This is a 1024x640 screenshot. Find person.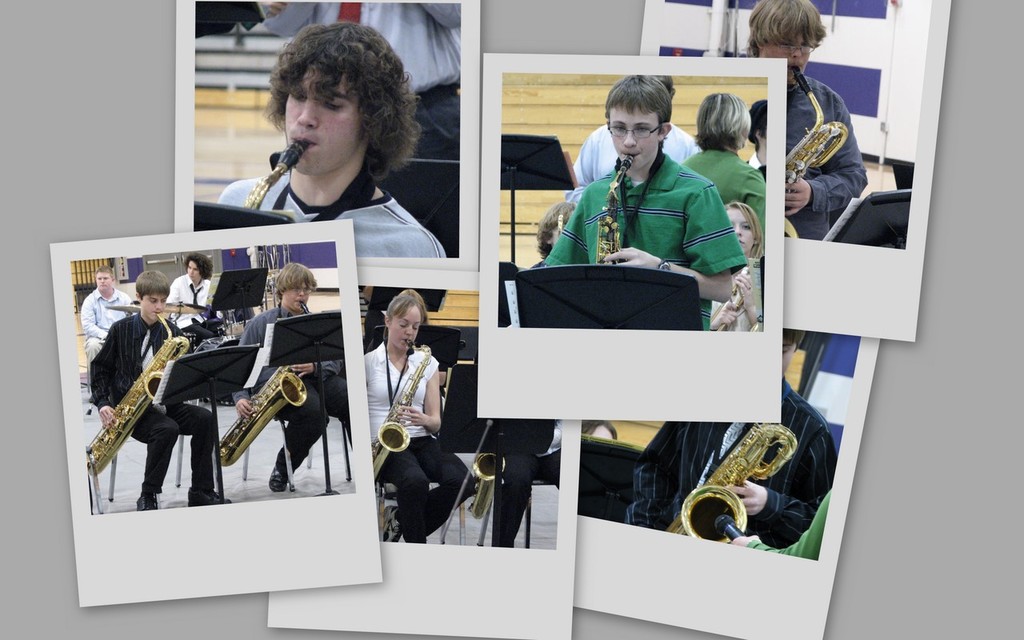
Bounding box: bbox(217, 20, 444, 255).
